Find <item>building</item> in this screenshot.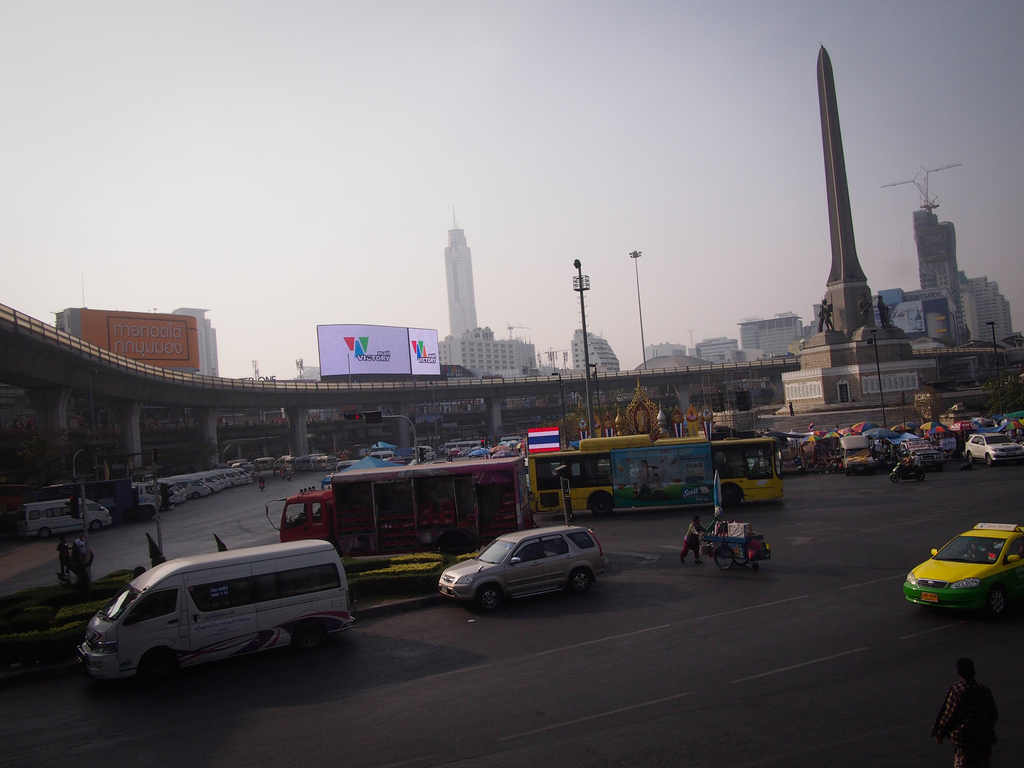
The bounding box for <item>building</item> is region(447, 209, 478, 339).
